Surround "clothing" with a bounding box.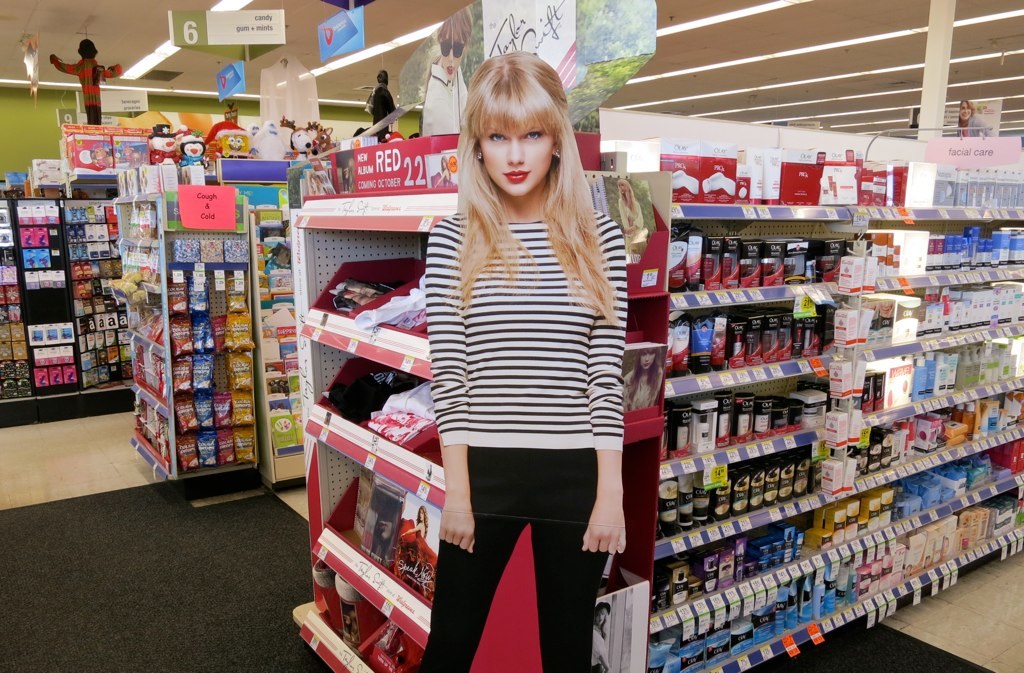
crop(50, 55, 120, 126).
